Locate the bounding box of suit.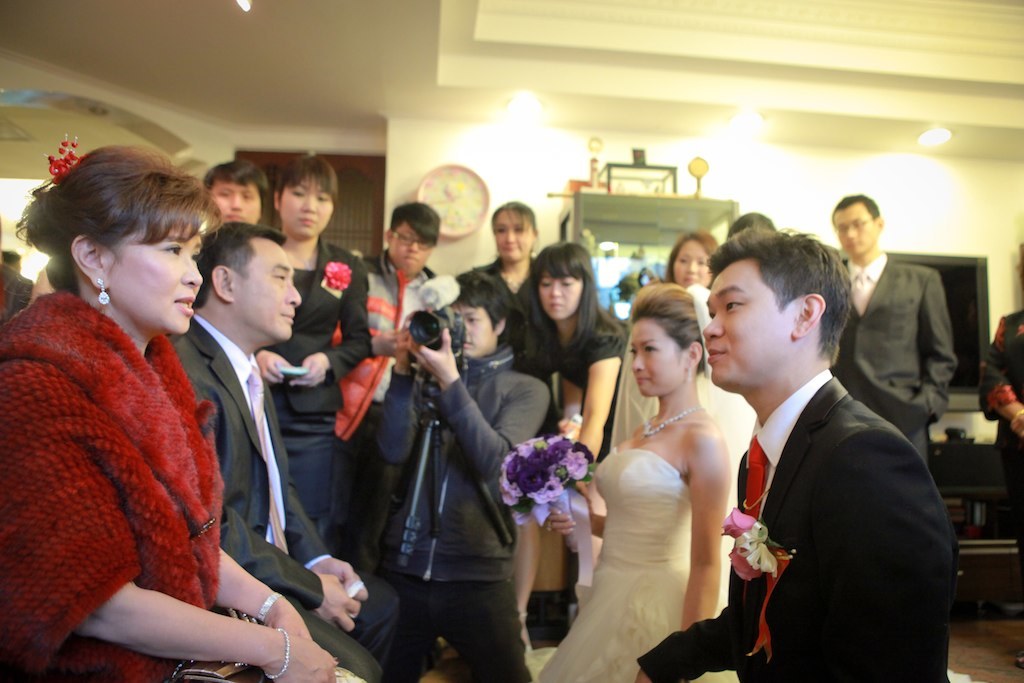
Bounding box: {"x1": 833, "y1": 255, "x2": 962, "y2": 471}.
